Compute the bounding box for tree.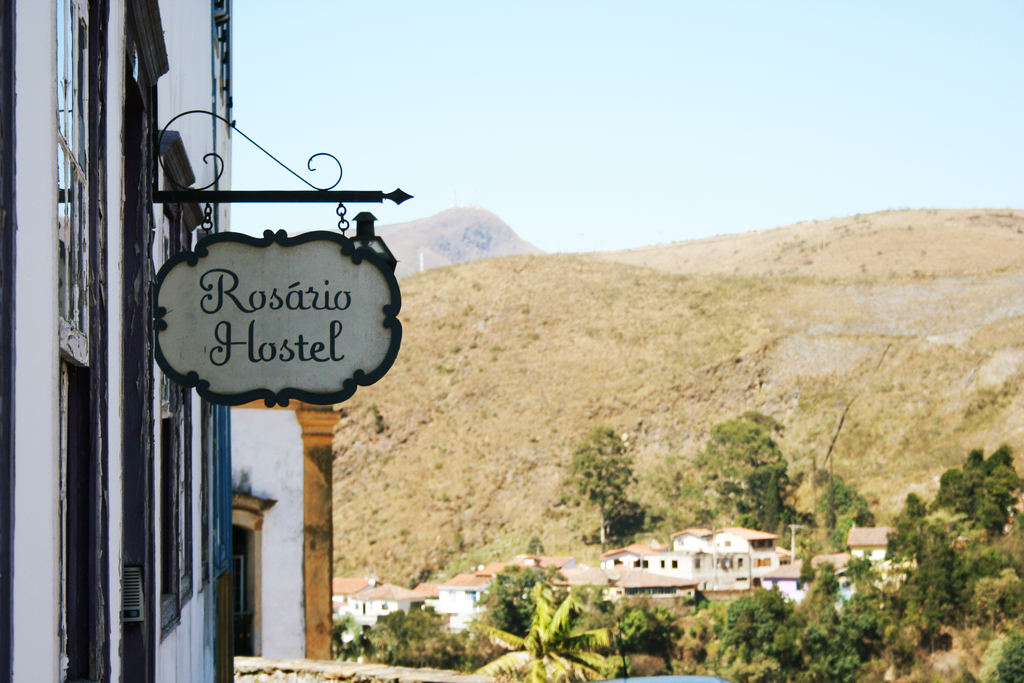
left=701, top=399, right=794, bottom=541.
